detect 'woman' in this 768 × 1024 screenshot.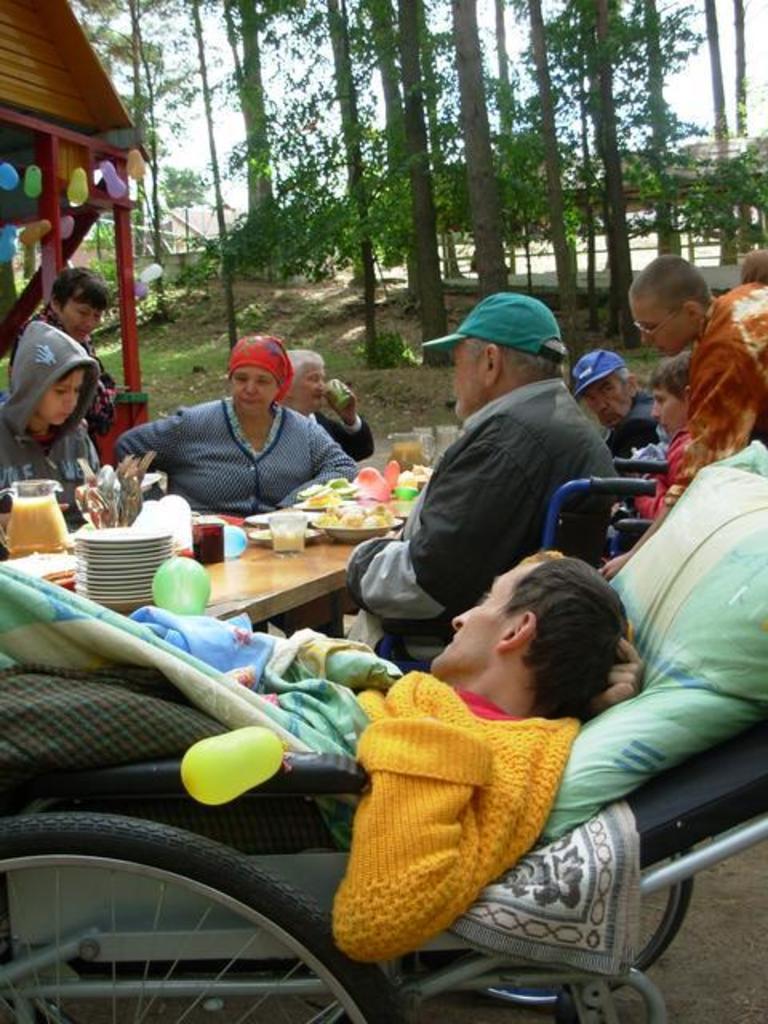
Detection: 102, 323, 344, 523.
